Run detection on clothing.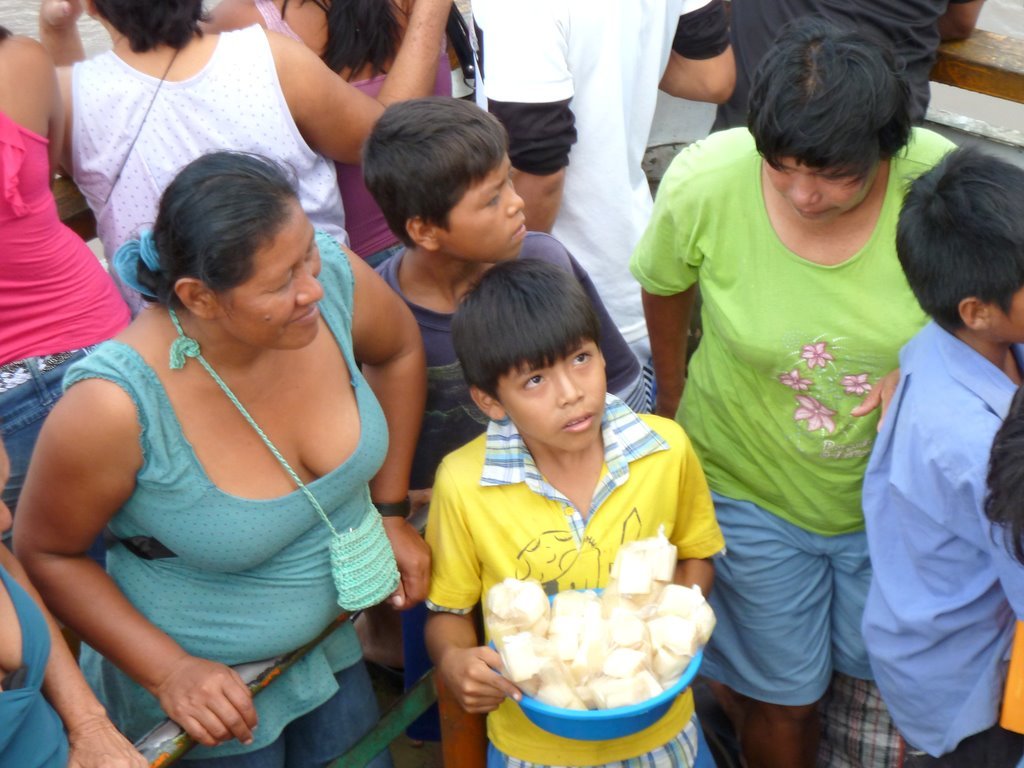
Result: [856,317,1023,767].
